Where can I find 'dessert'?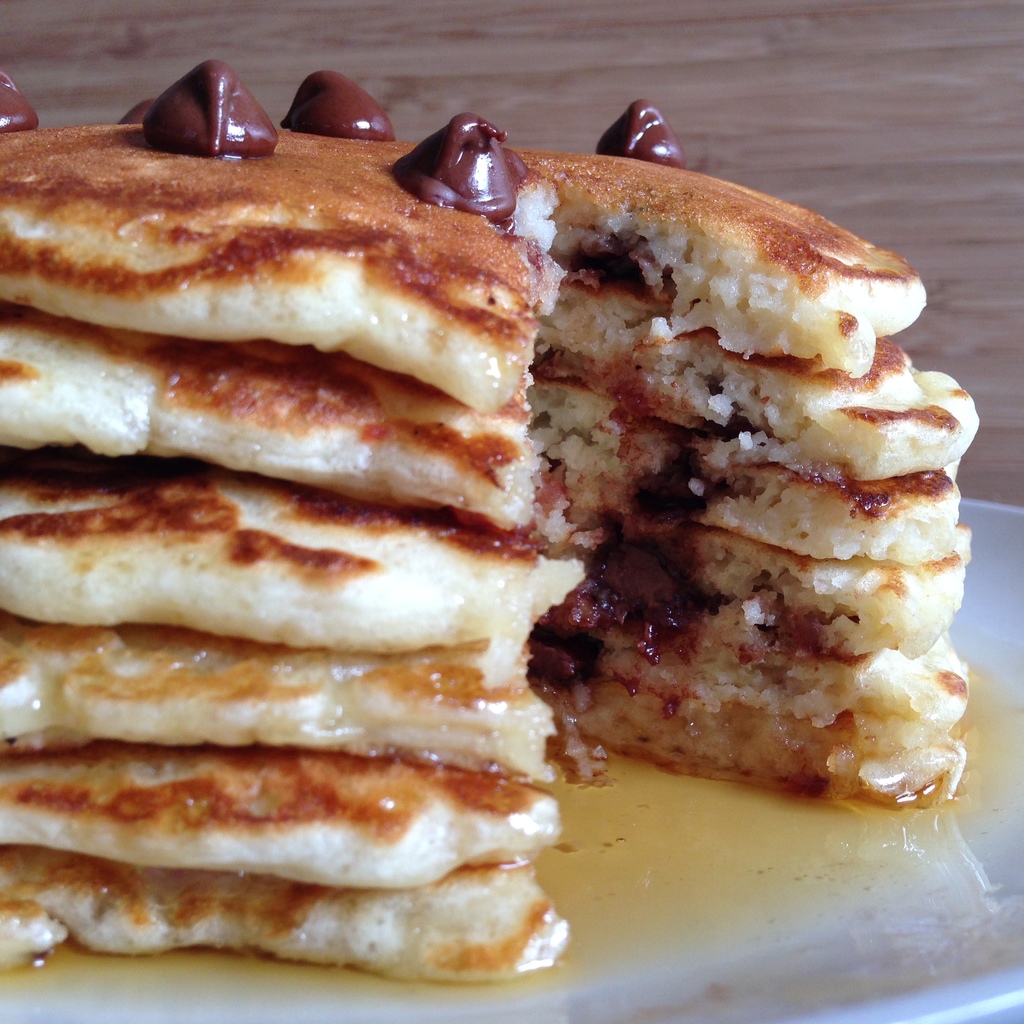
You can find it at box=[561, 521, 967, 666].
